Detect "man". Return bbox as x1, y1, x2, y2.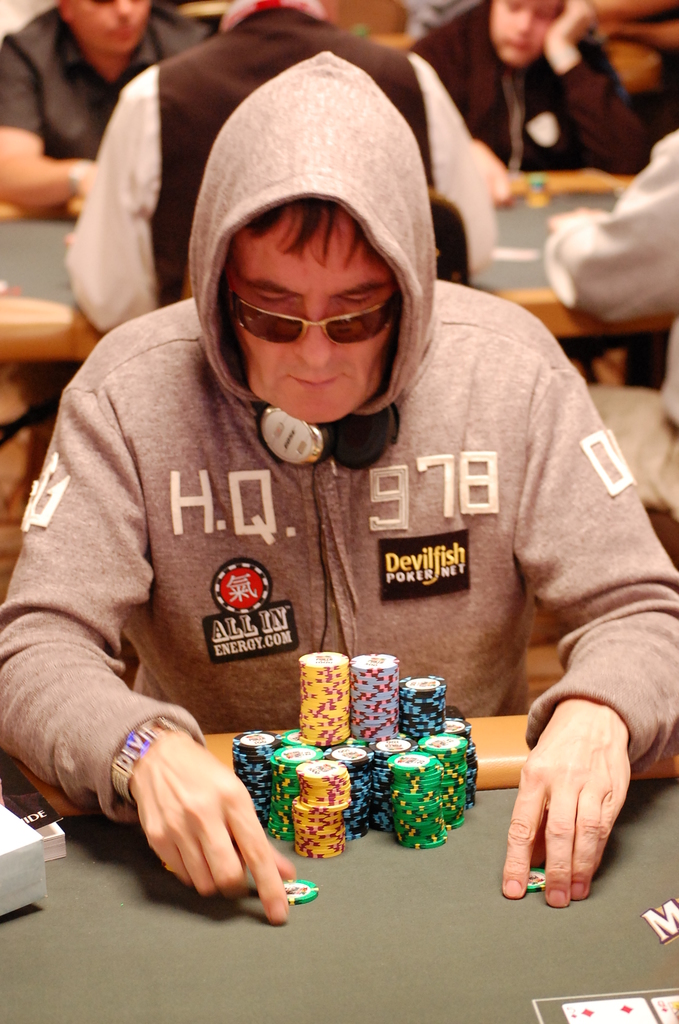
0, 0, 217, 218.
